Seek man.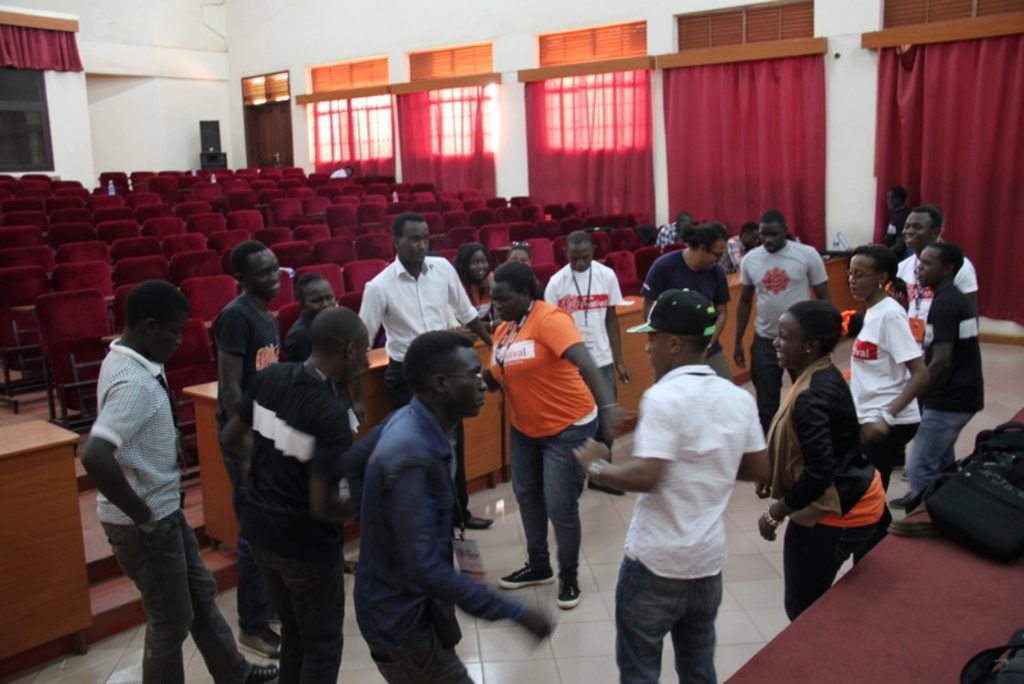
box=[727, 208, 836, 443].
